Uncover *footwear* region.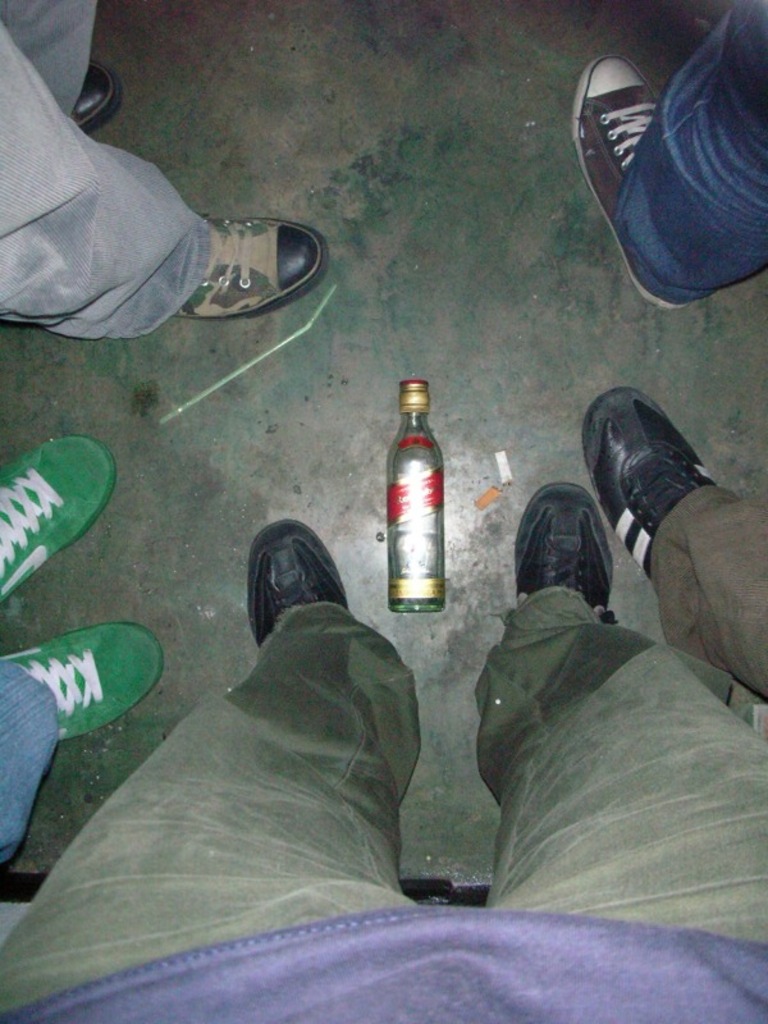
Uncovered: {"x1": 572, "y1": 381, "x2": 714, "y2": 579}.
